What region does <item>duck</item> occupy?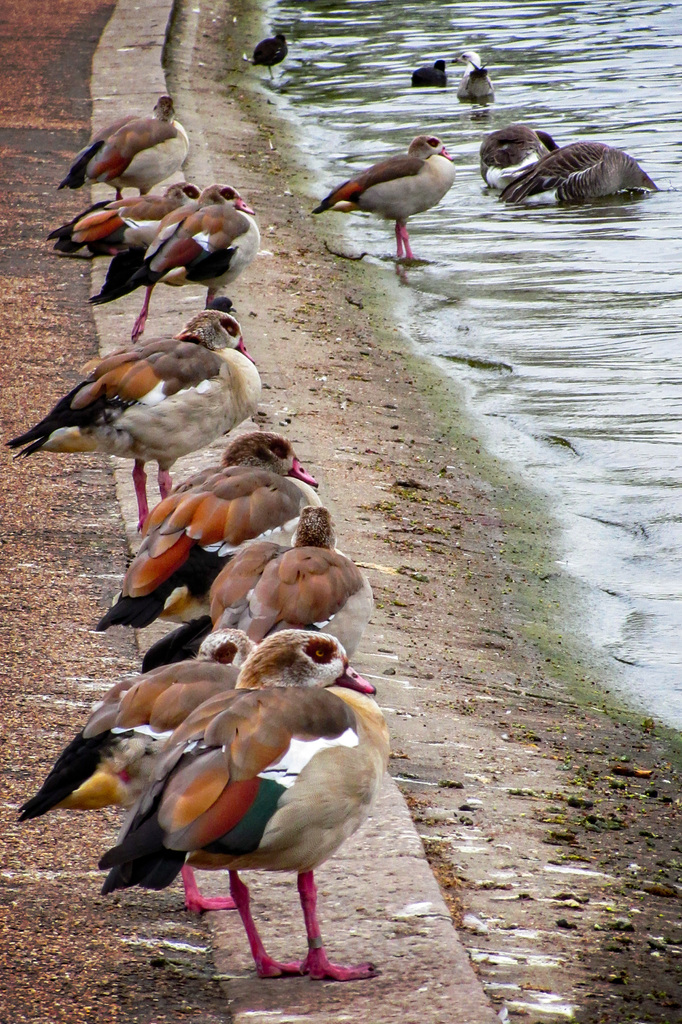
<box>243,19,294,95</box>.
